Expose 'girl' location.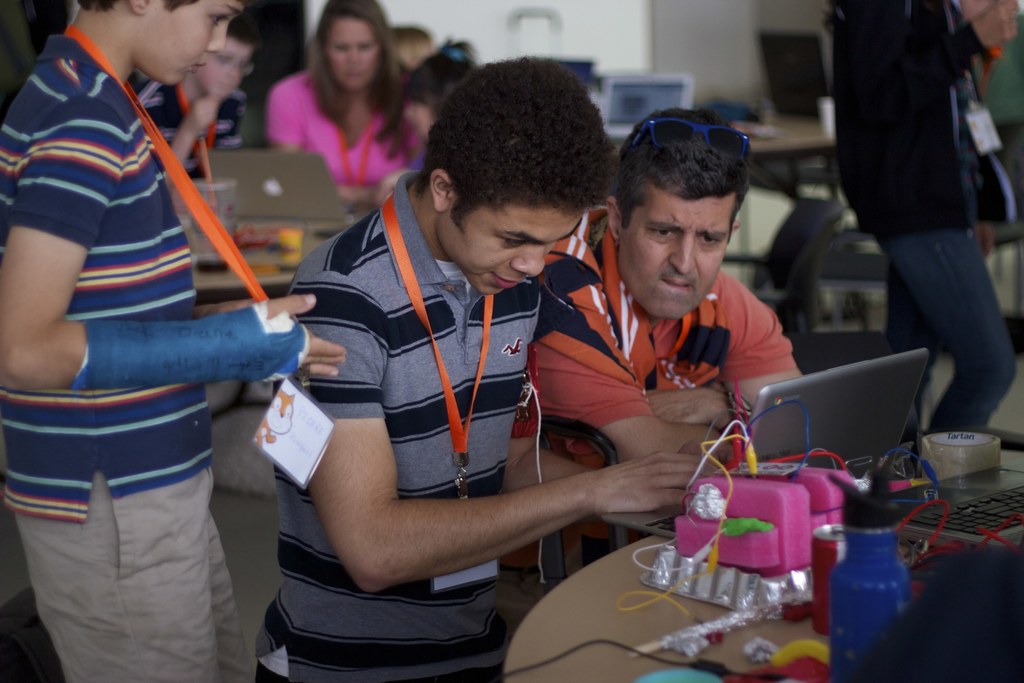
Exposed at bbox(269, 0, 426, 186).
